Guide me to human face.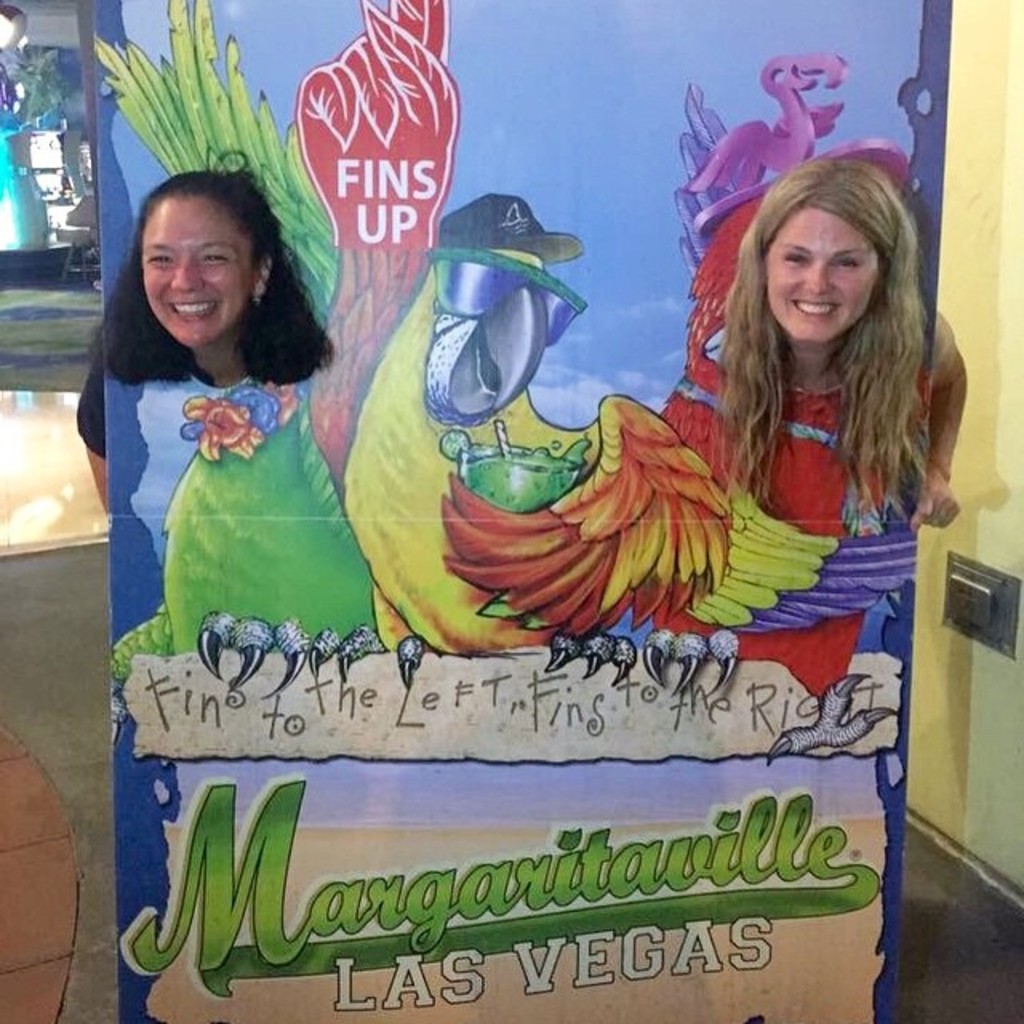
Guidance: detection(123, 186, 259, 357).
